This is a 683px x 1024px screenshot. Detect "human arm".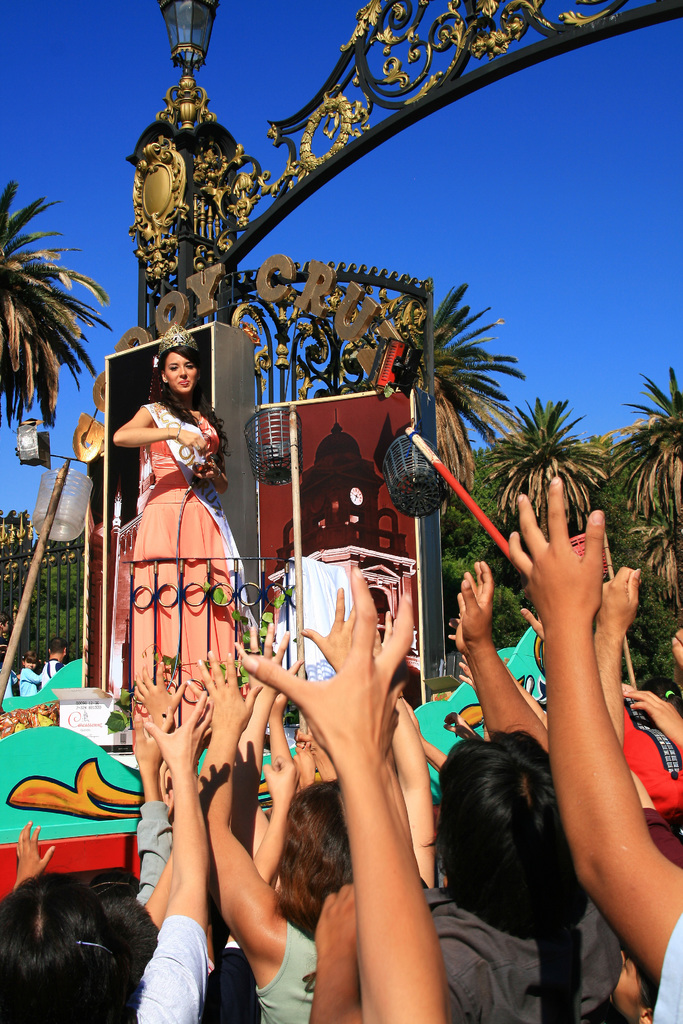
detection(669, 614, 682, 699).
